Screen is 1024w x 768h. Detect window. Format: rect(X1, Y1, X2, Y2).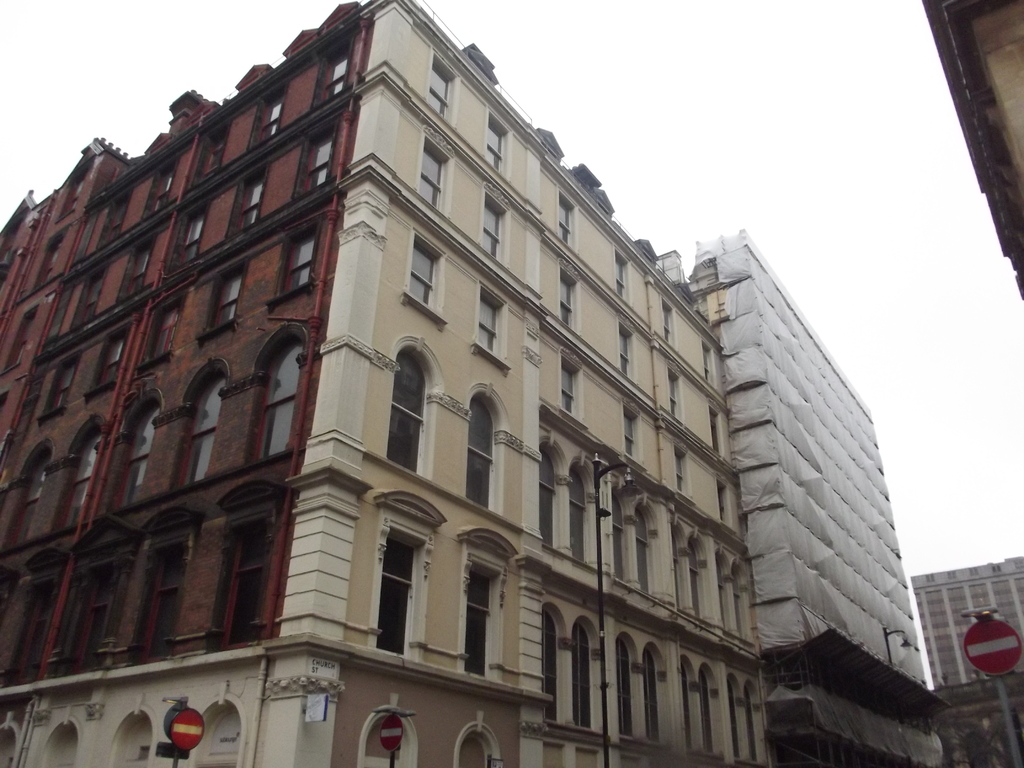
rect(290, 120, 339, 195).
